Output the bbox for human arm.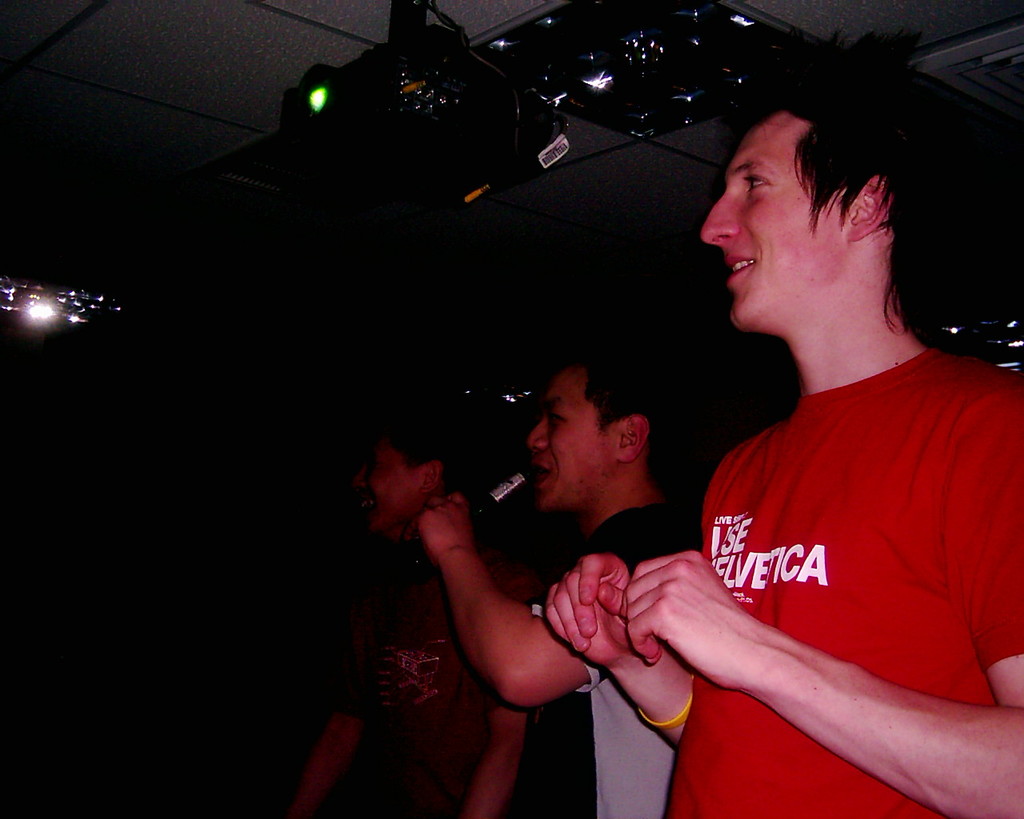
crop(274, 601, 399, 817).
